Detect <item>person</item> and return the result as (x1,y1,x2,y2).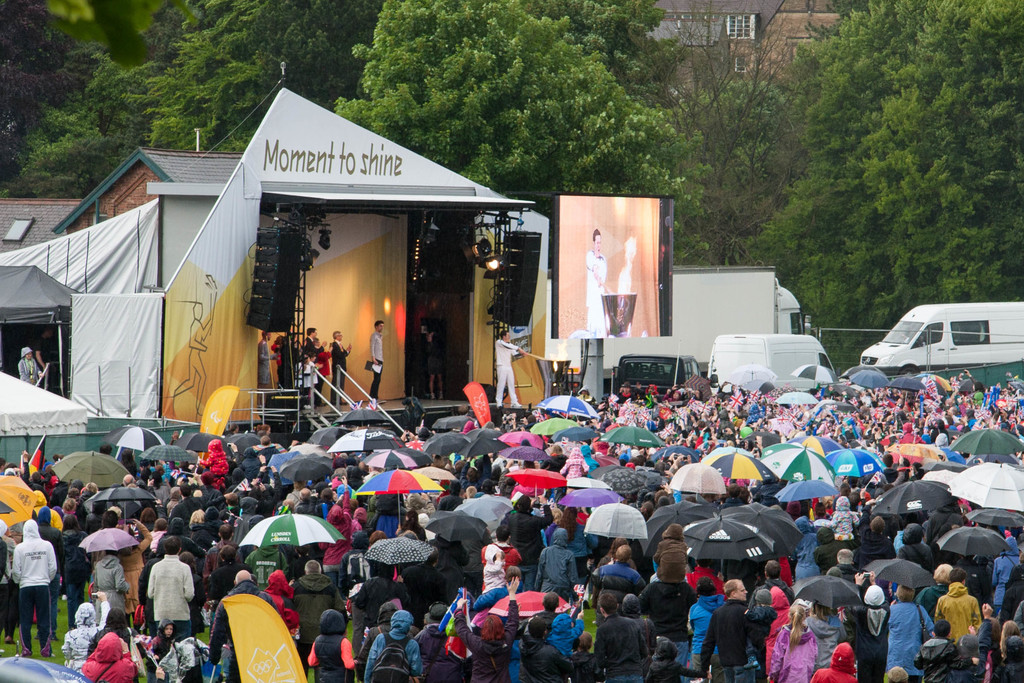
(616,236,635,333).
